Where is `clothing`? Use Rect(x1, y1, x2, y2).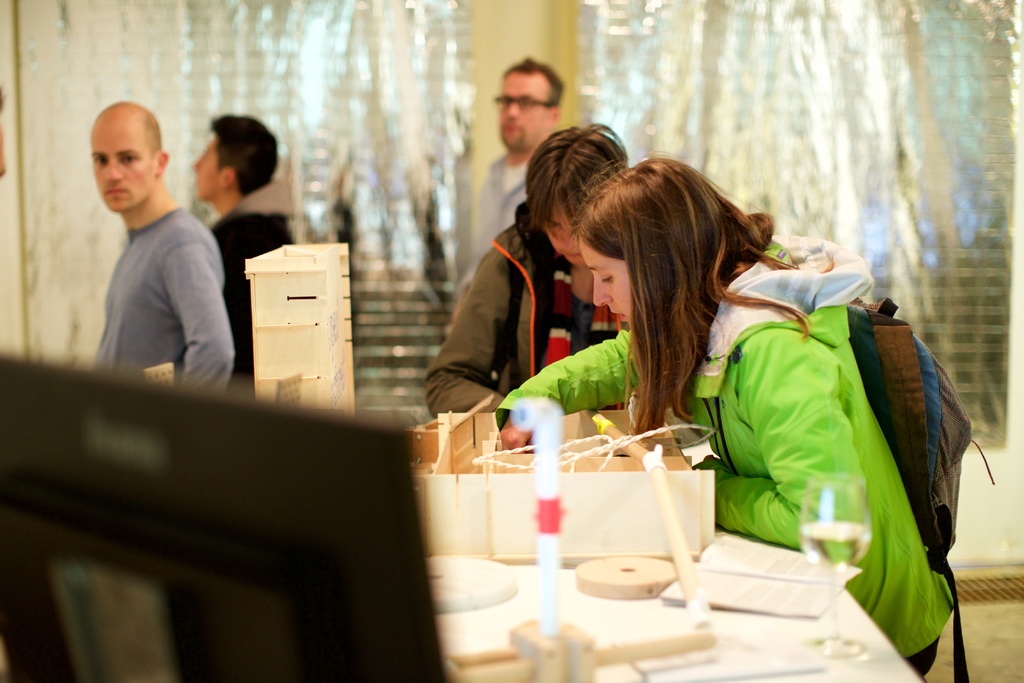
Rect(548, 244, 953, 621).
